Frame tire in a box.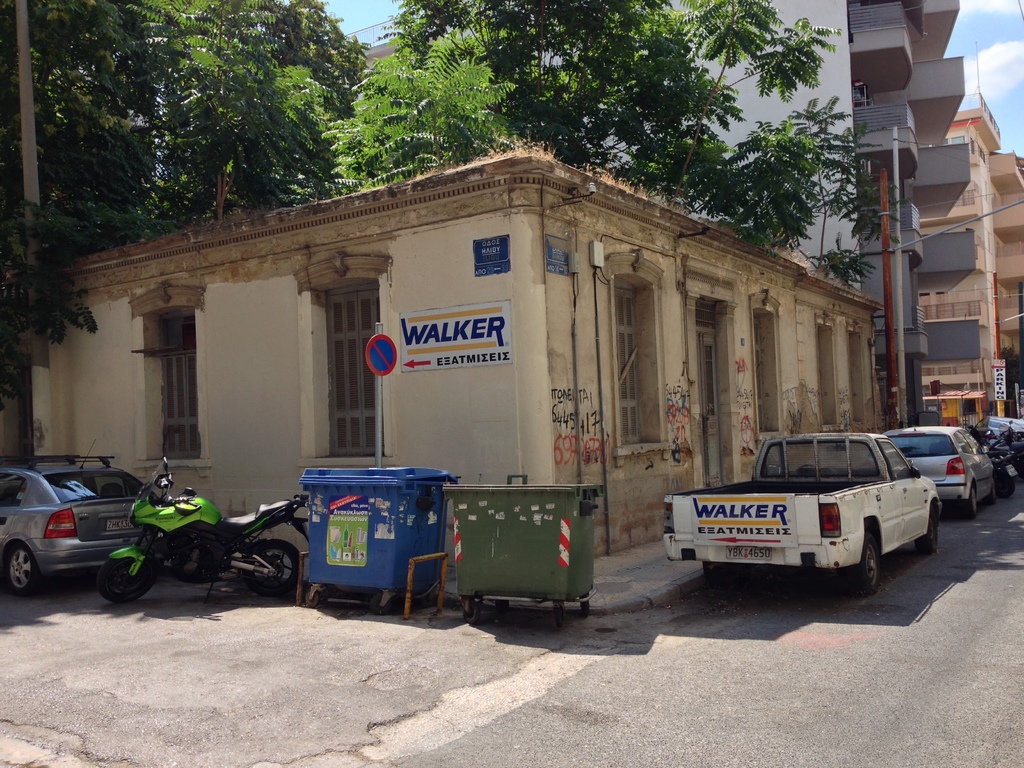
x1=460, y1=604, x2=480, y2=628.
